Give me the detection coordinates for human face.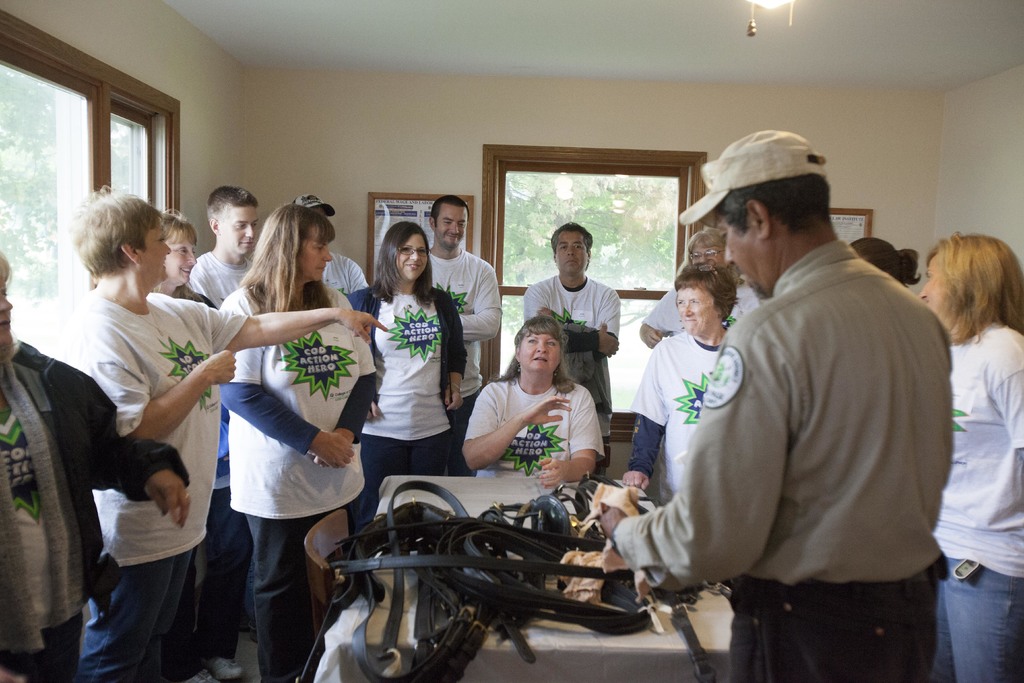
673/279/721/336.
